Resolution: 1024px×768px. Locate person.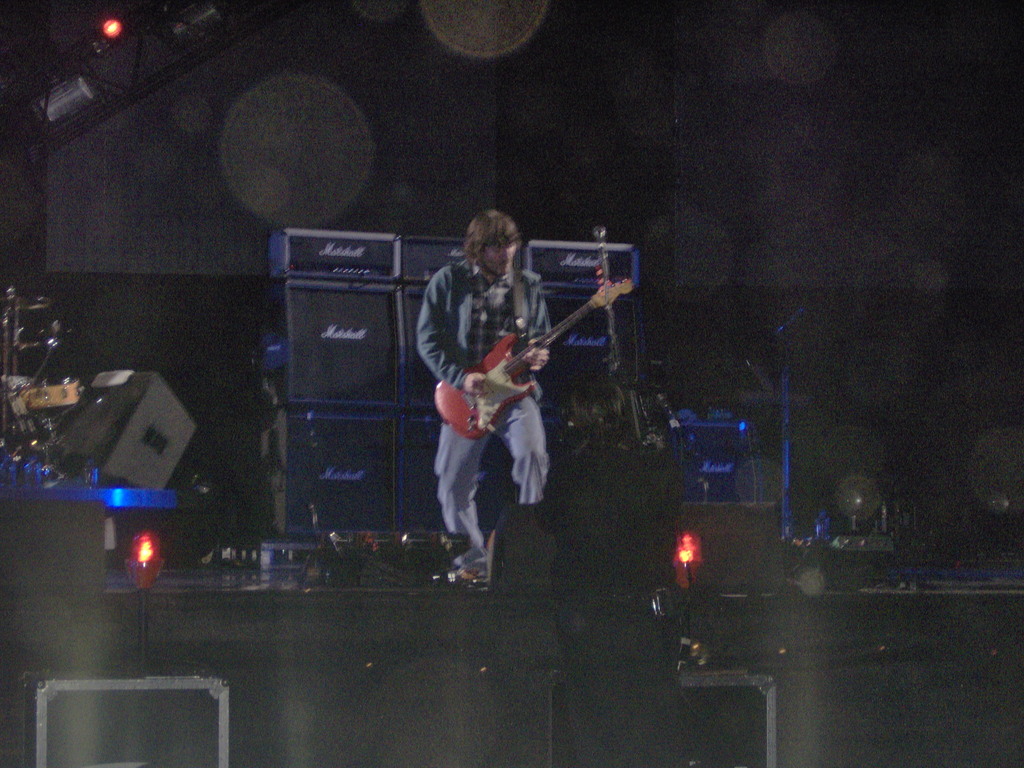
417/198/591/595.
